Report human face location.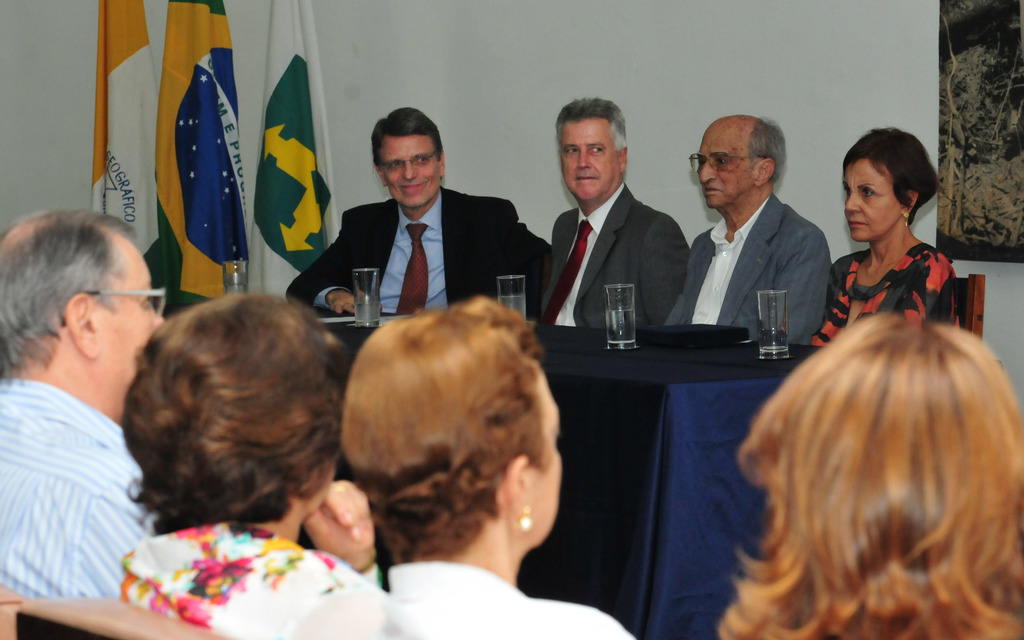
Report: {"x1": 381, "y1": 133, "x2": 442, "y2": 208}.
